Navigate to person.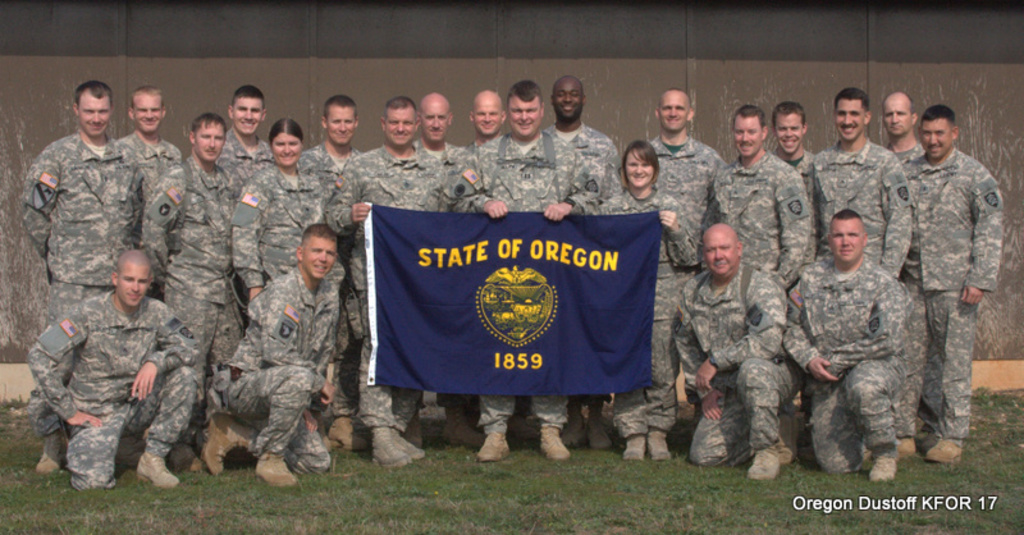
Navigation target: left=344, top=97, right=466, bottom=431.
